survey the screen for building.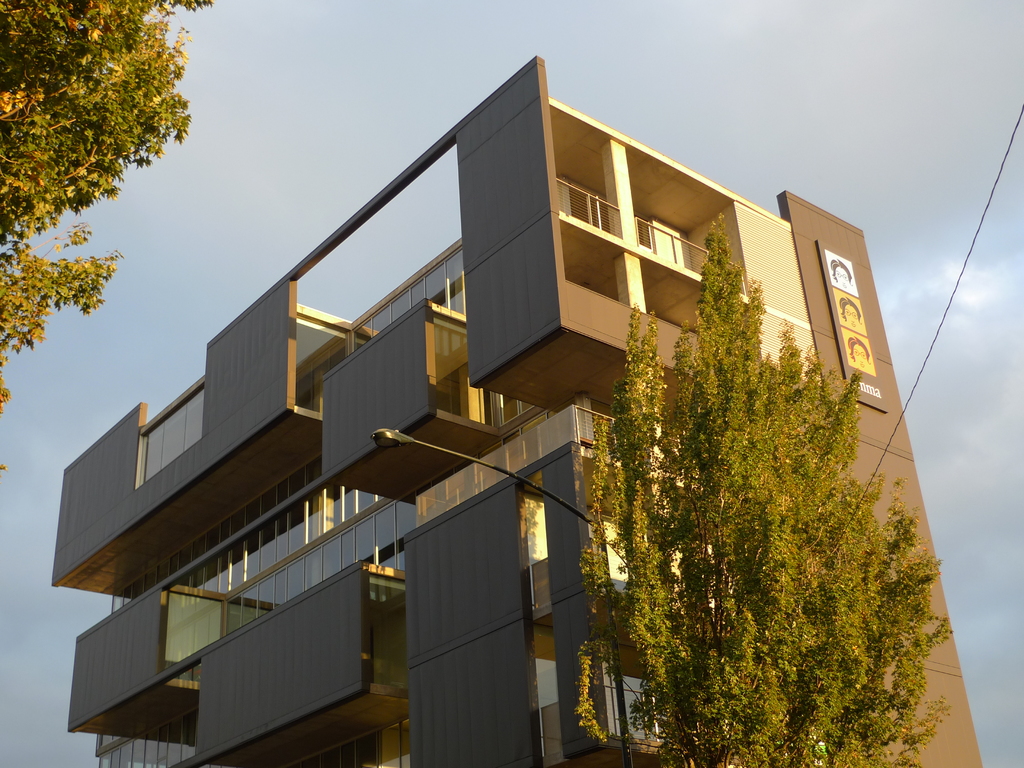
Survey found: bbox=[49, 54, 984, 766].
